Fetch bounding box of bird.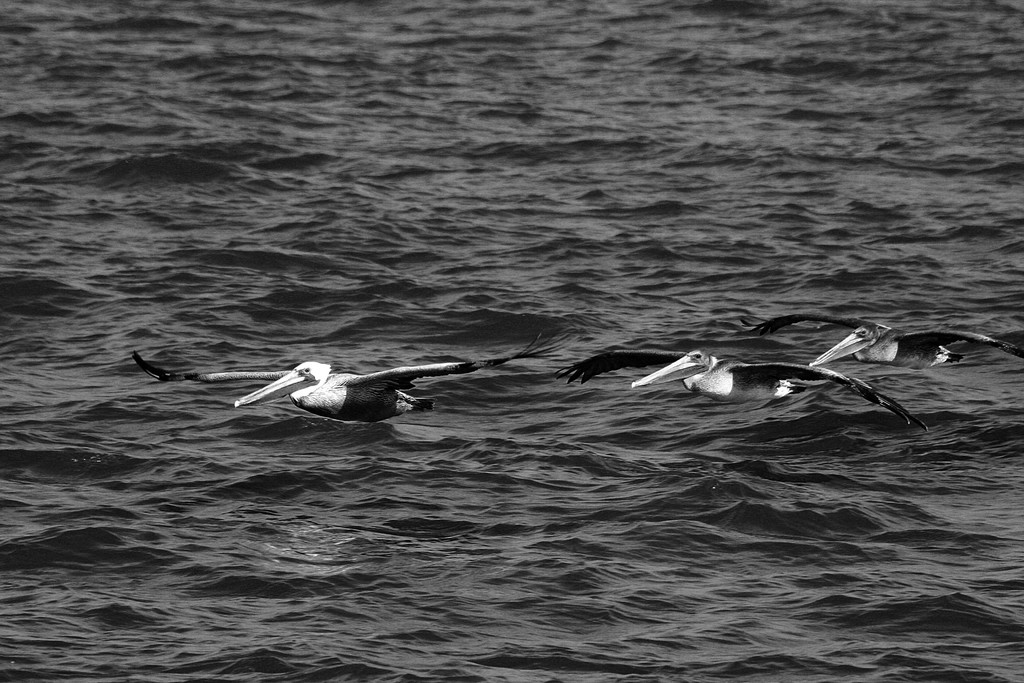
Bbox: select_region(131, 331, 576, 421).
